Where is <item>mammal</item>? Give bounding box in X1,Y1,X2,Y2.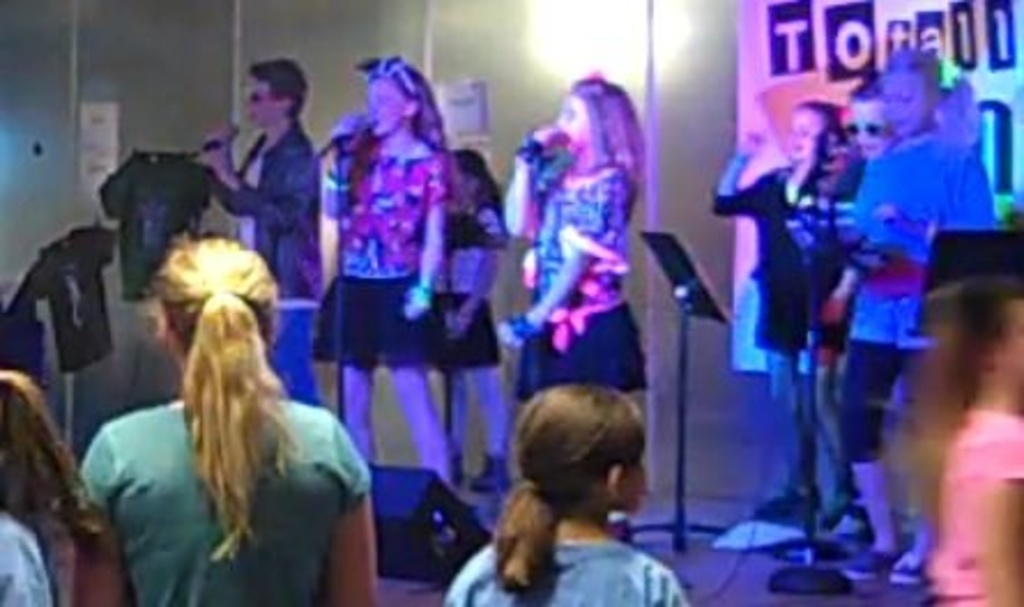
0,363,97,605.
